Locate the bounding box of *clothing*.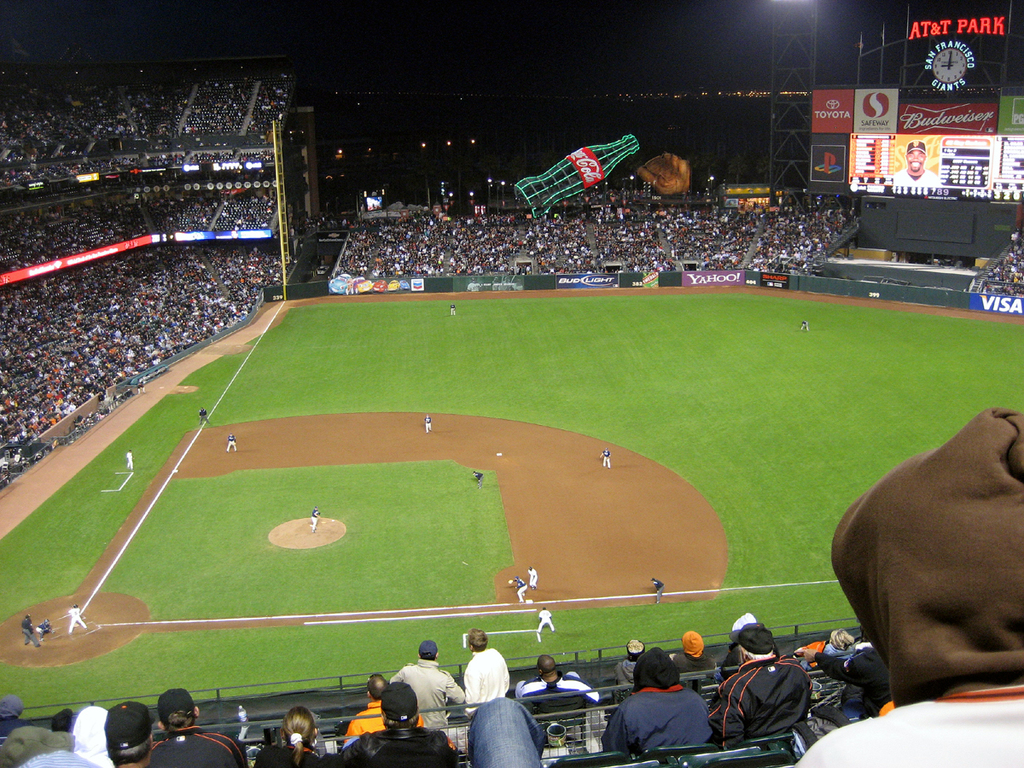
Bounding box: bbox=[706, 648, 815, 748].
